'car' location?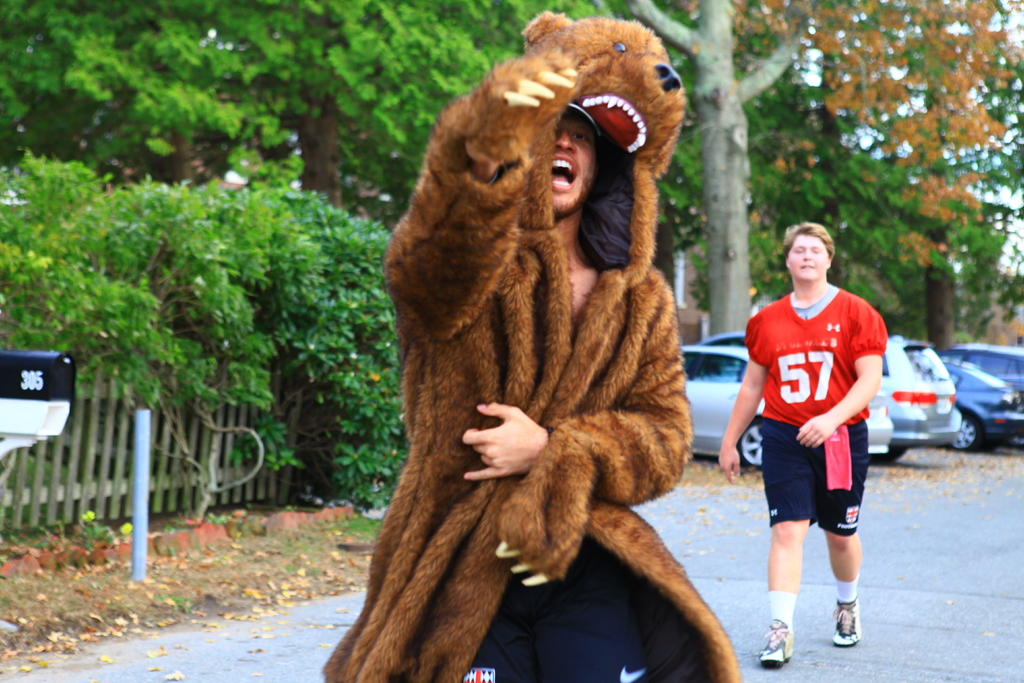
l=938, t=352, r=1023, b=453
